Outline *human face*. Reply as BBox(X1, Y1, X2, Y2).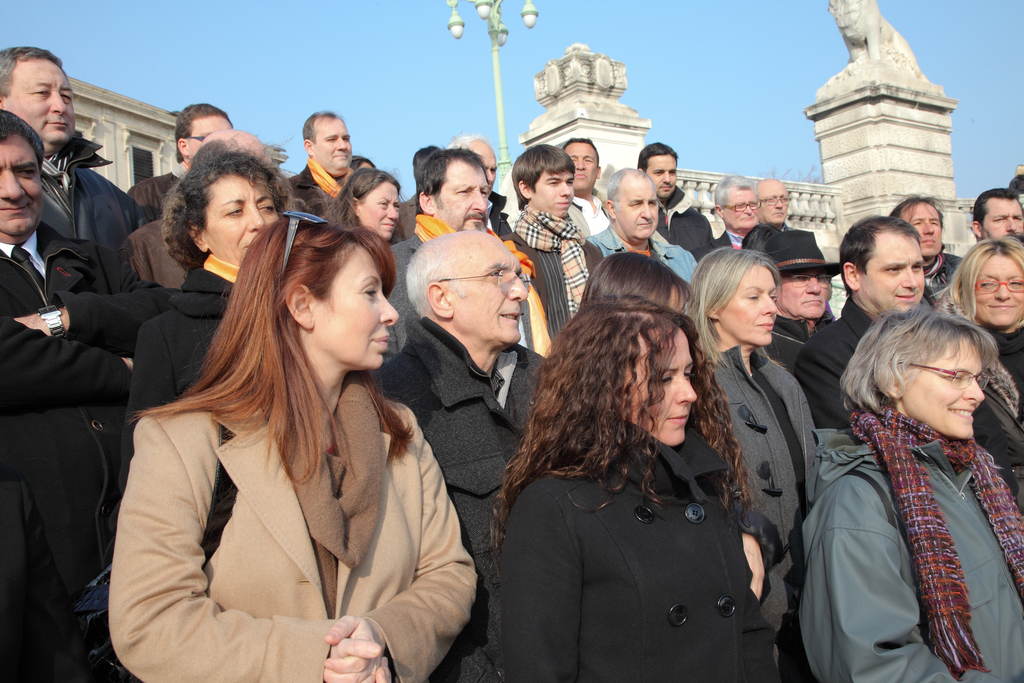
BBox(623, 329, 696, 445).
